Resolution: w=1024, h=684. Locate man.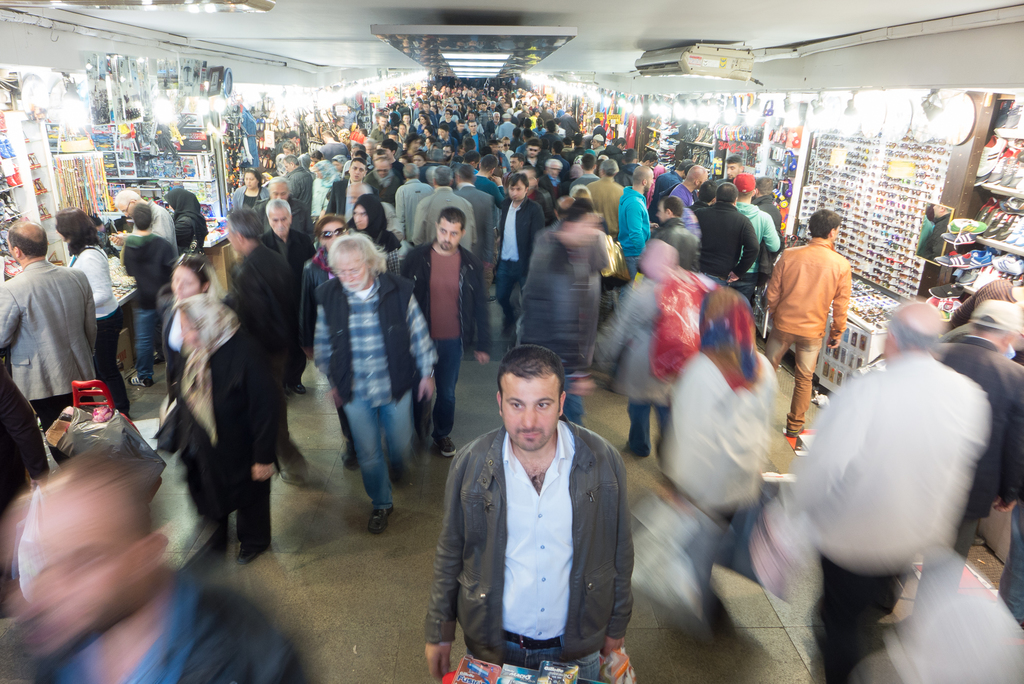
detection(321, 128, 348, 158).
